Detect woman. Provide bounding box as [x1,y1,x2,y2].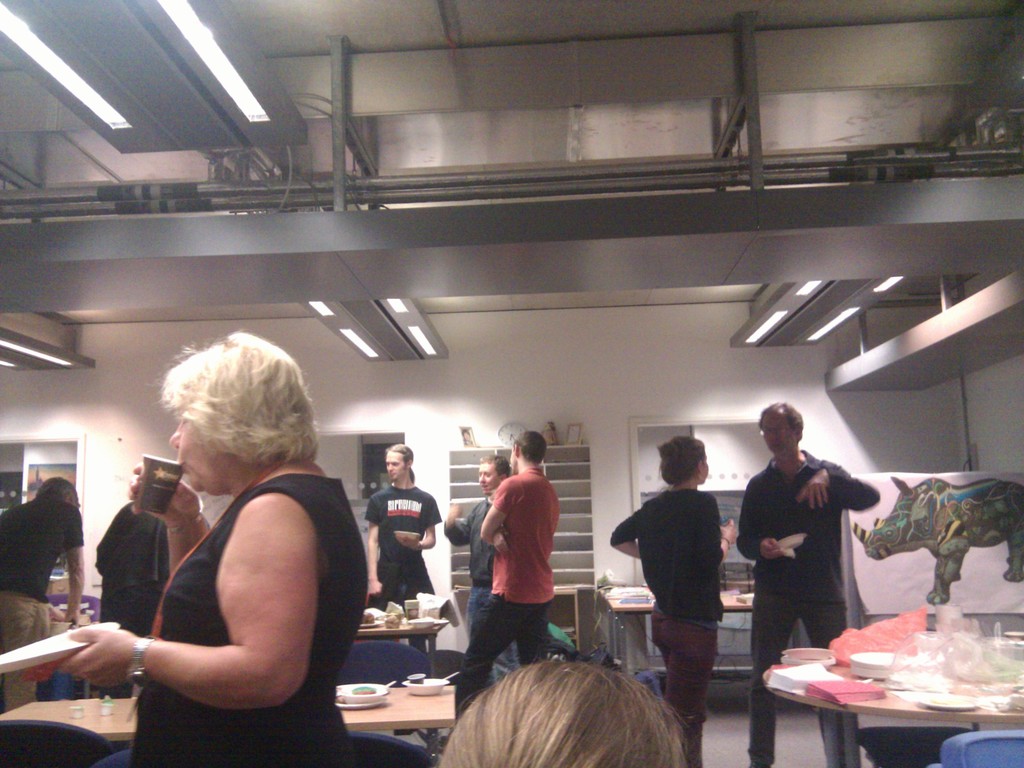
[605,433,737,767].
